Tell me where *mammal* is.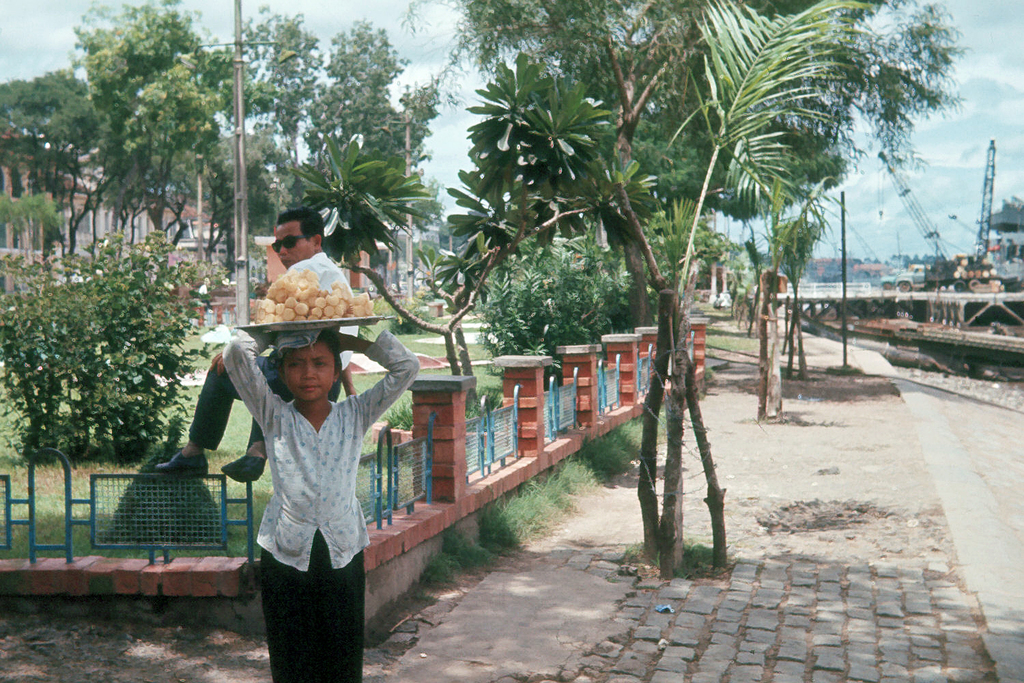
*mammal* is at Rect(150, 206, 354, 484).
